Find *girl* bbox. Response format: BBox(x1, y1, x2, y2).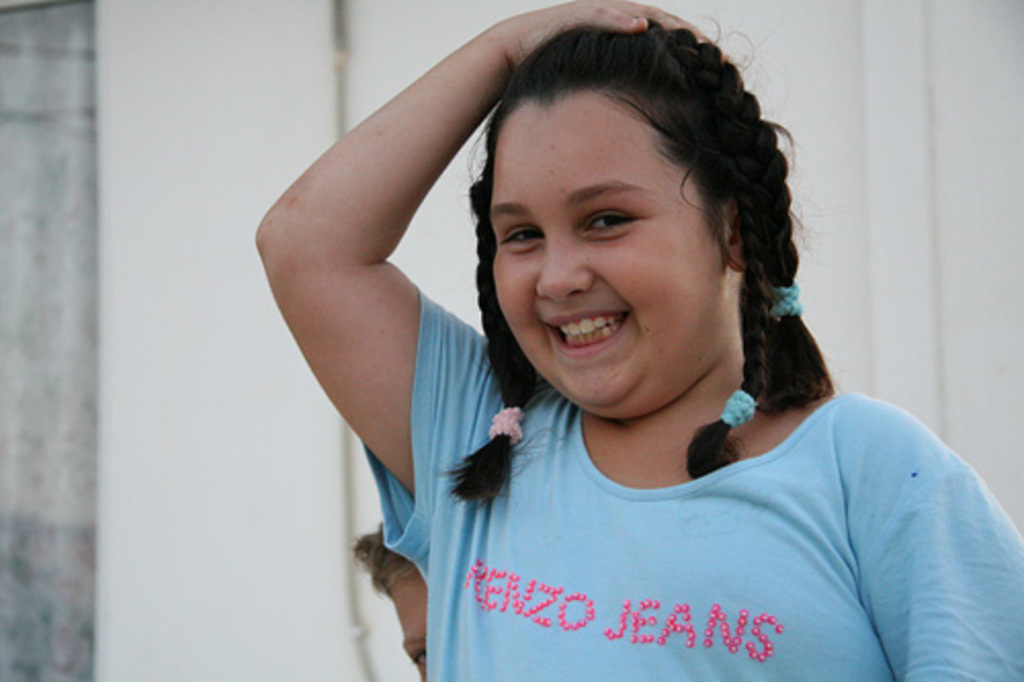
BBox(256, 0, 1022, 680).
